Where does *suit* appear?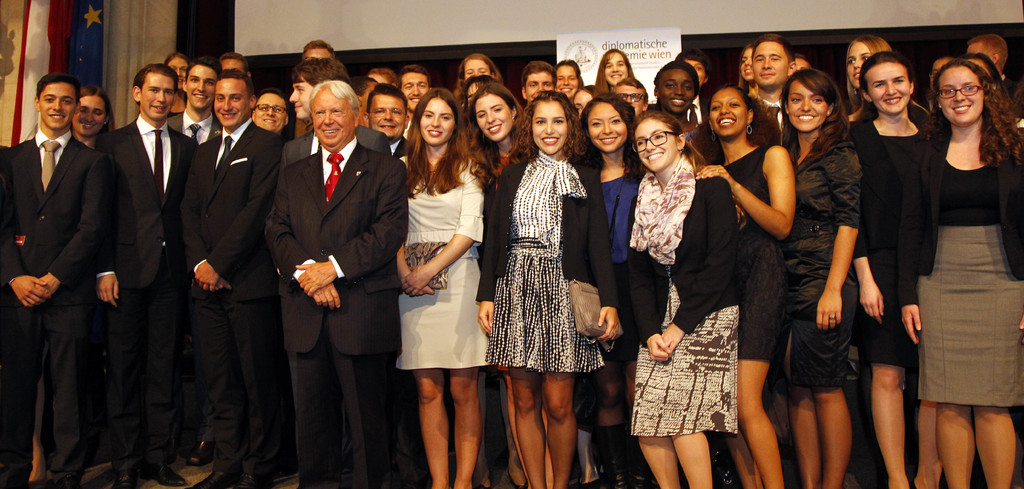
Appears at [x1=849, y1=115, x2=934, y2=281].
